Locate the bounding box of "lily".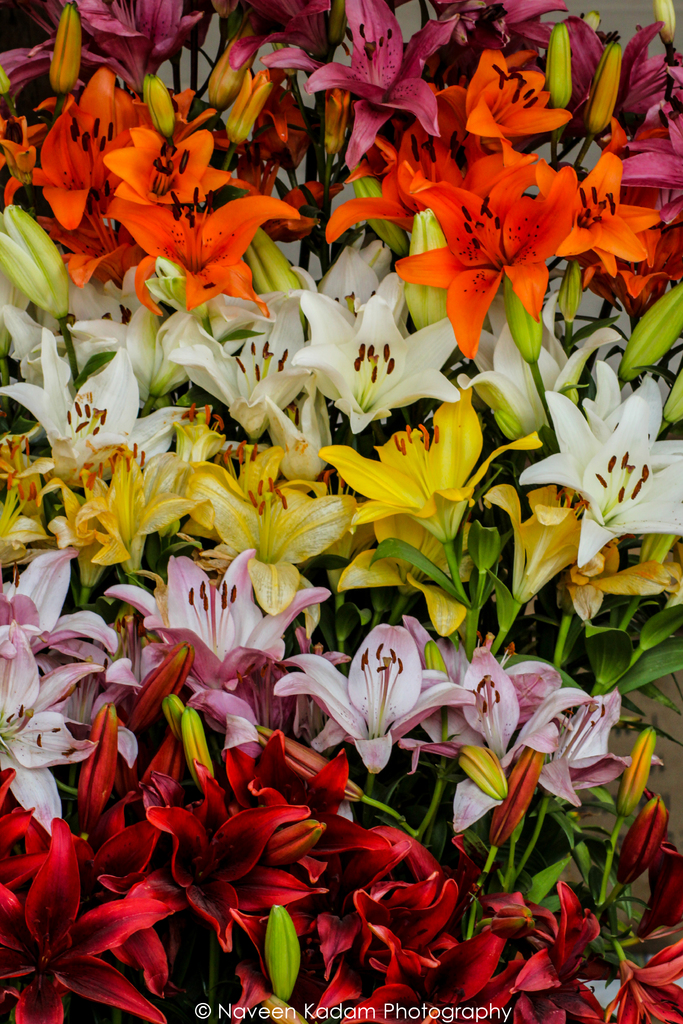
Bounding box: box=[141, 288, 321, 445].
